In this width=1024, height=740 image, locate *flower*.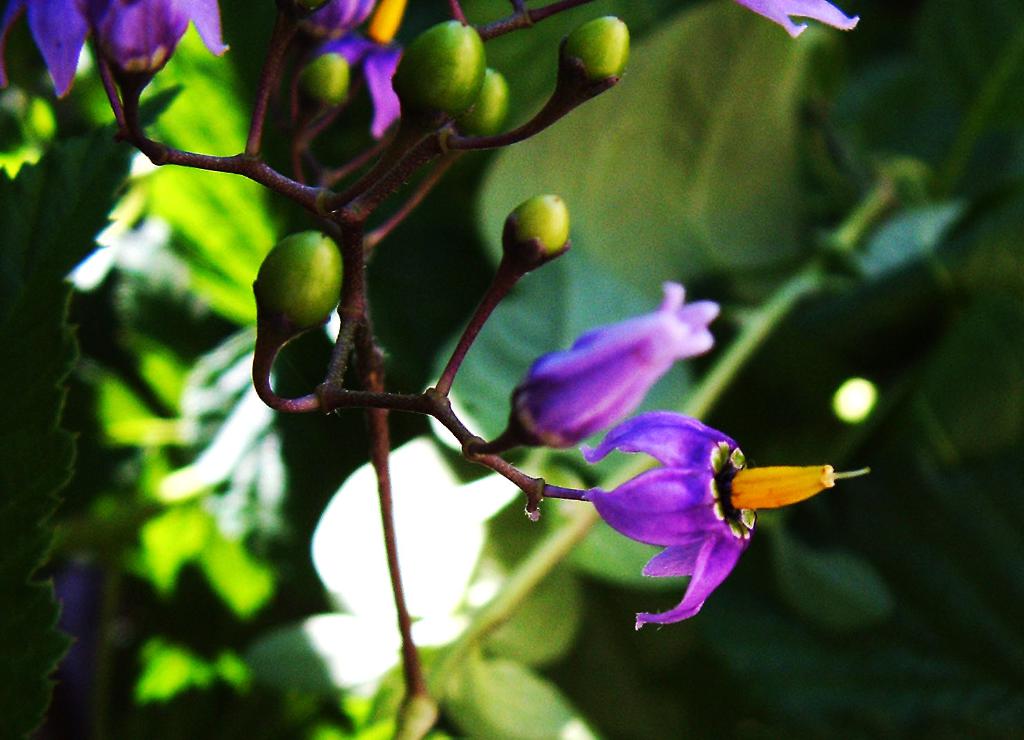
Bounding box: left=520, top=281, right=719, bottom=450.
